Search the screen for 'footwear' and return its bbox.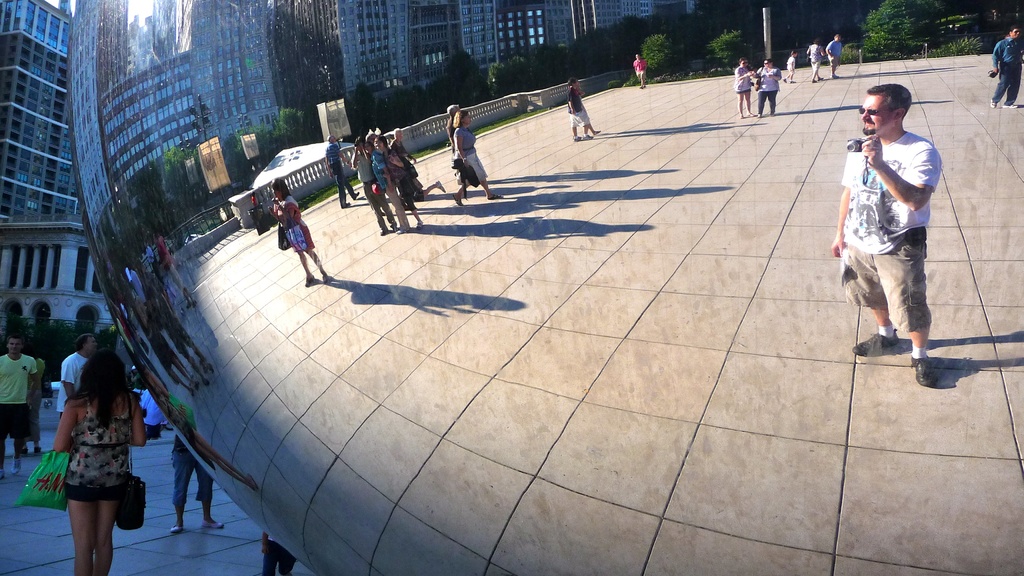
Found: (850,327,899,351).
